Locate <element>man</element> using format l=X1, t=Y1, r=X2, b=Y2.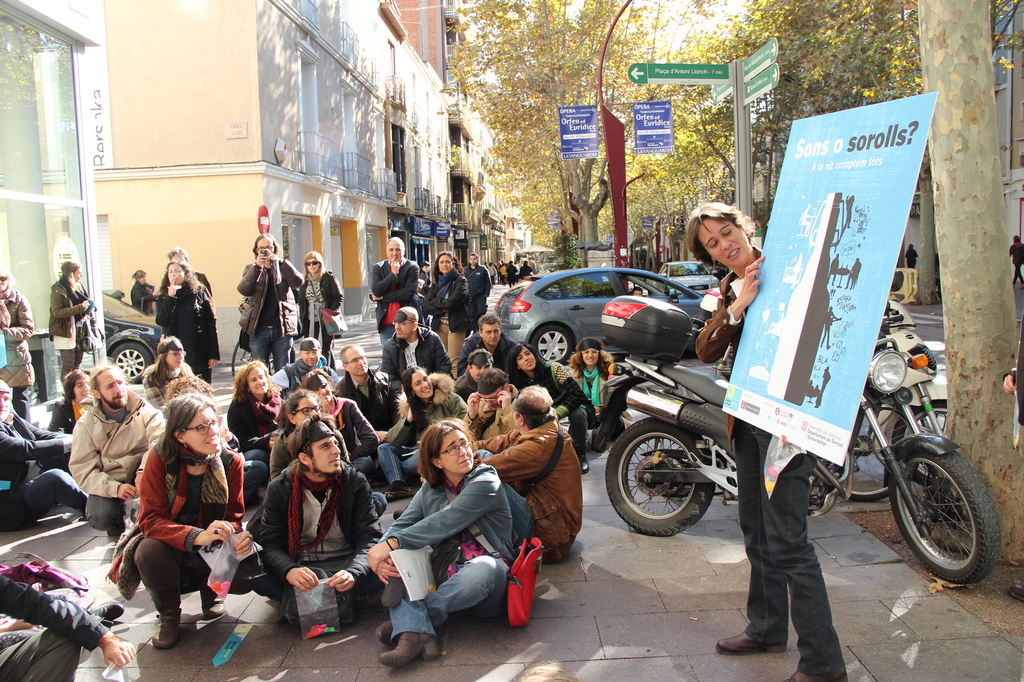
l=332, t=344, r=404, b=436.
